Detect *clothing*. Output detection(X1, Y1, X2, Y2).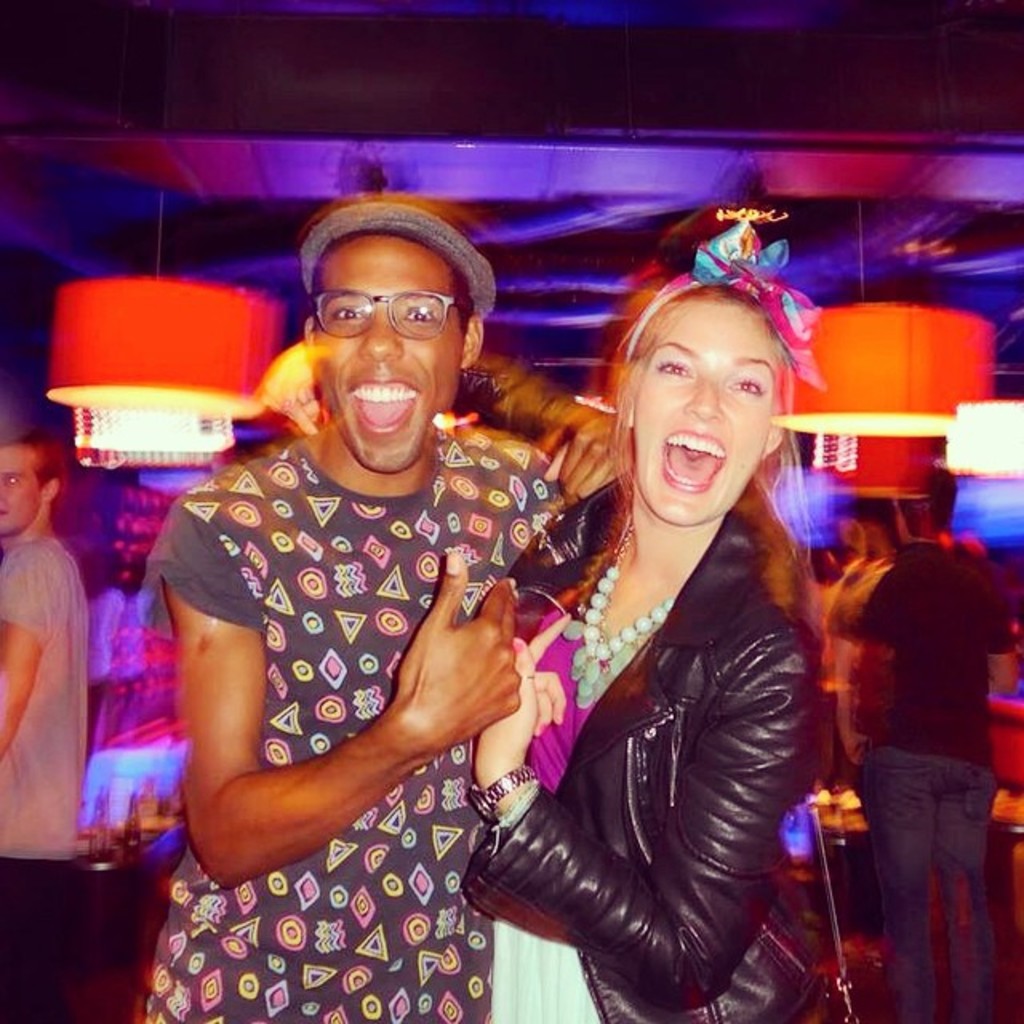
detection(142, 349, 570, 958).
